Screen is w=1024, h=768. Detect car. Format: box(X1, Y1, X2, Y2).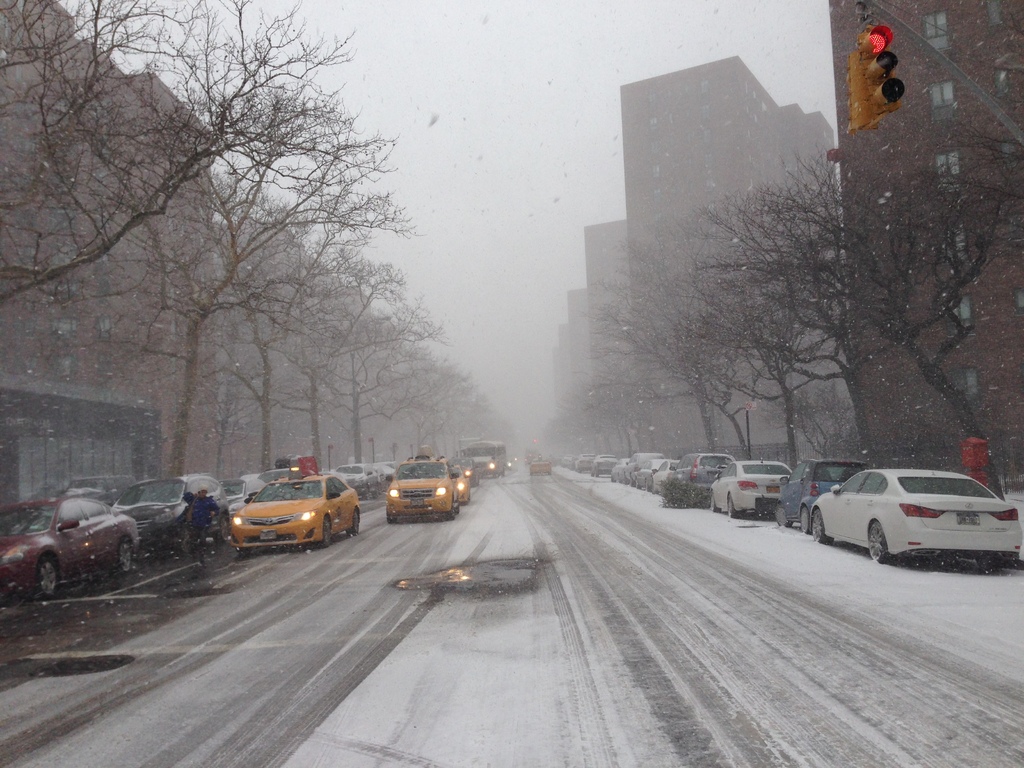
box(527, 457, 552, 476).
